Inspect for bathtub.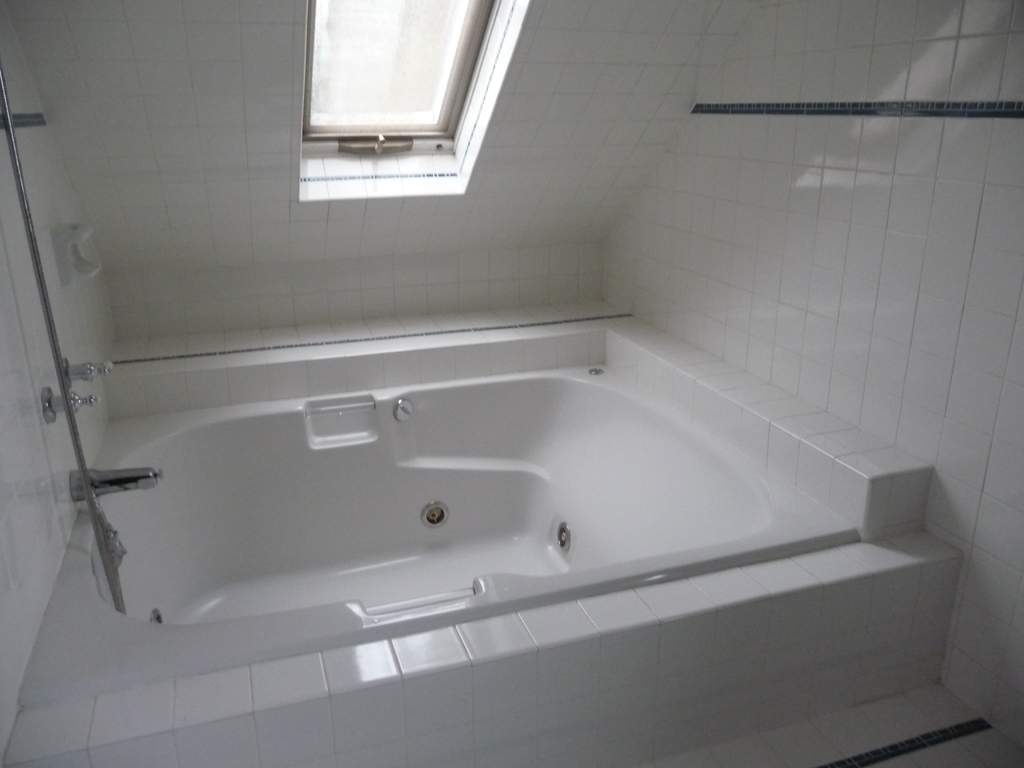
Inspection: (left=22, top=363, right=863, bottom=714).
